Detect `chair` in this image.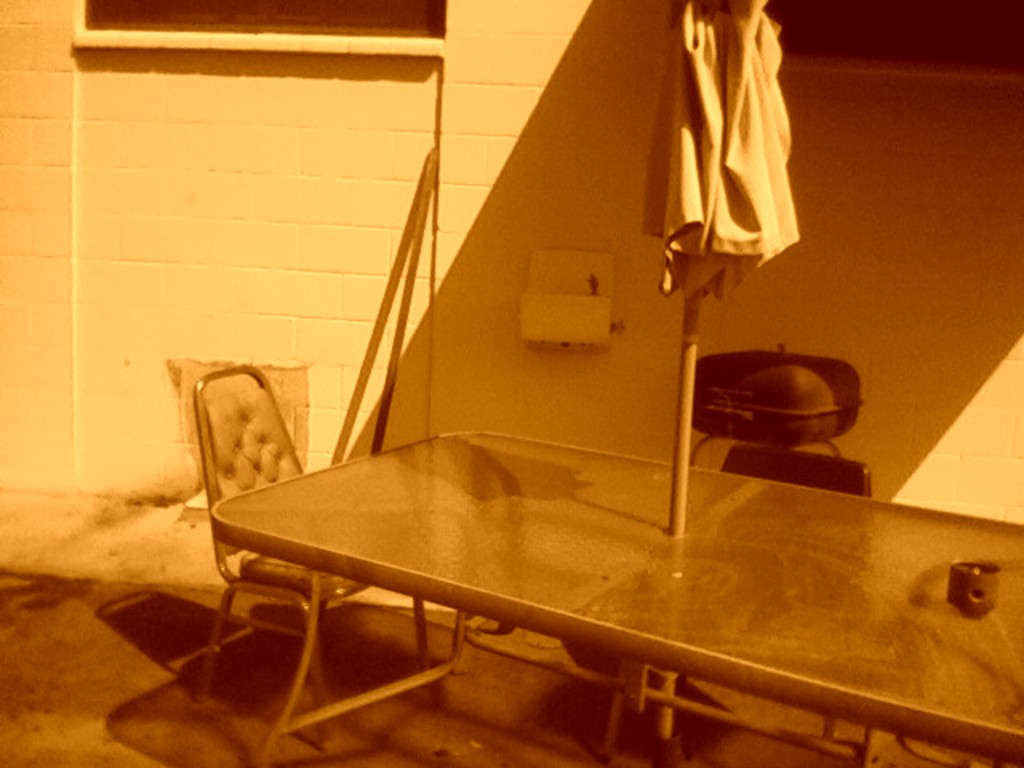
Detection: 603,446,874,760.
